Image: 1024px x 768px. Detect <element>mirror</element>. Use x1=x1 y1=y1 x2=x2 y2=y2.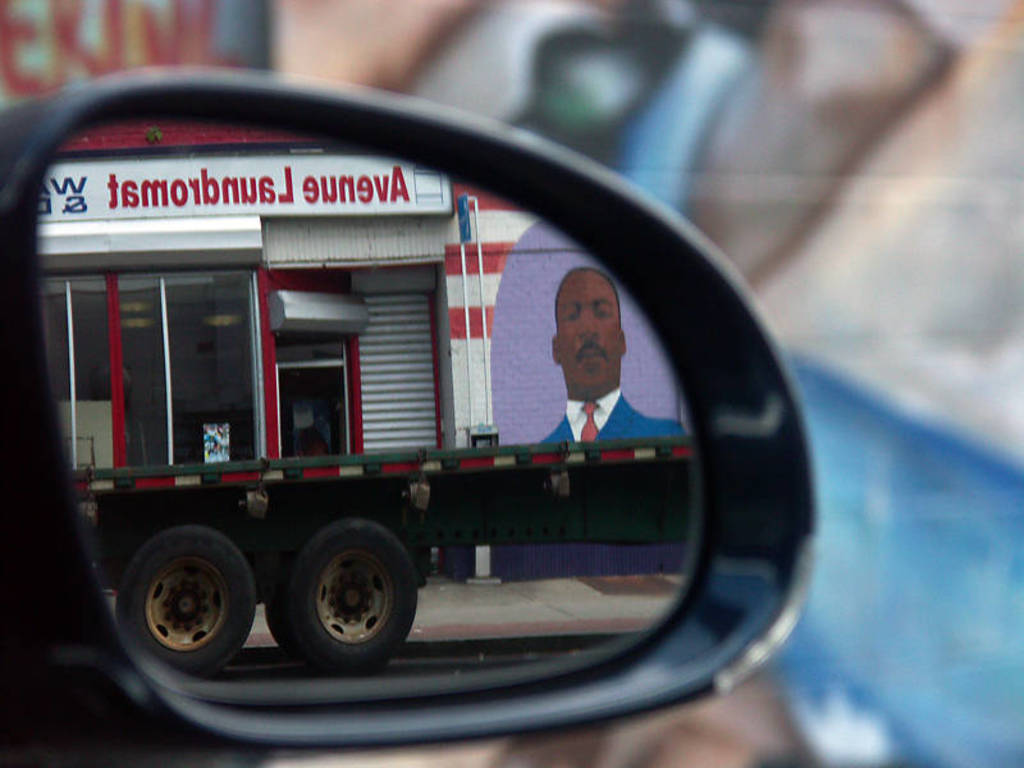
x1=35 y1=109 x2=705 y2=709.
